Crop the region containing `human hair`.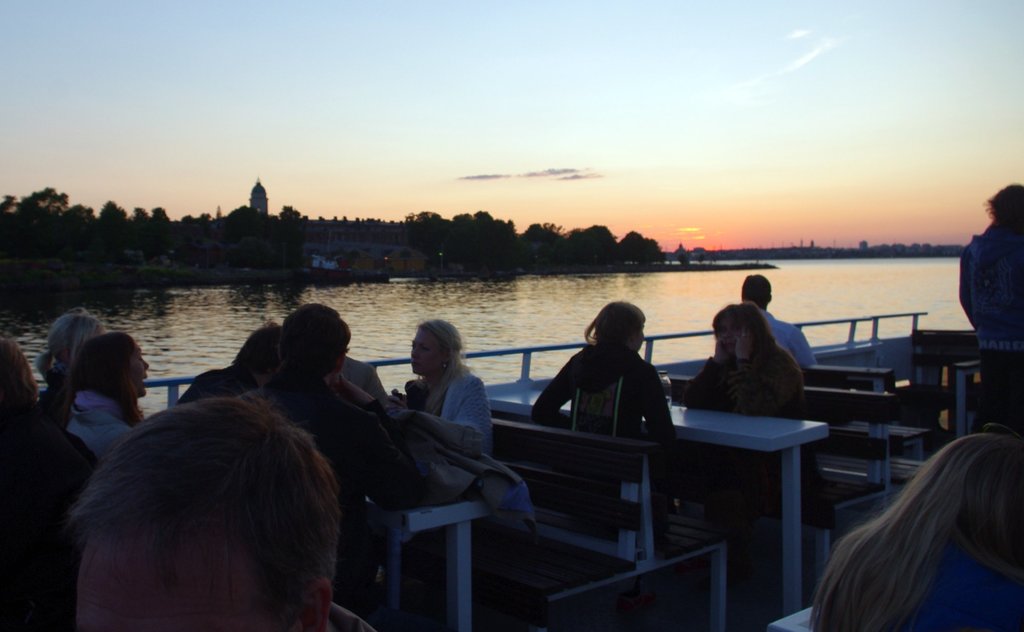
Crop region: <bbox>4, 336, 47, 427</bbox>.
